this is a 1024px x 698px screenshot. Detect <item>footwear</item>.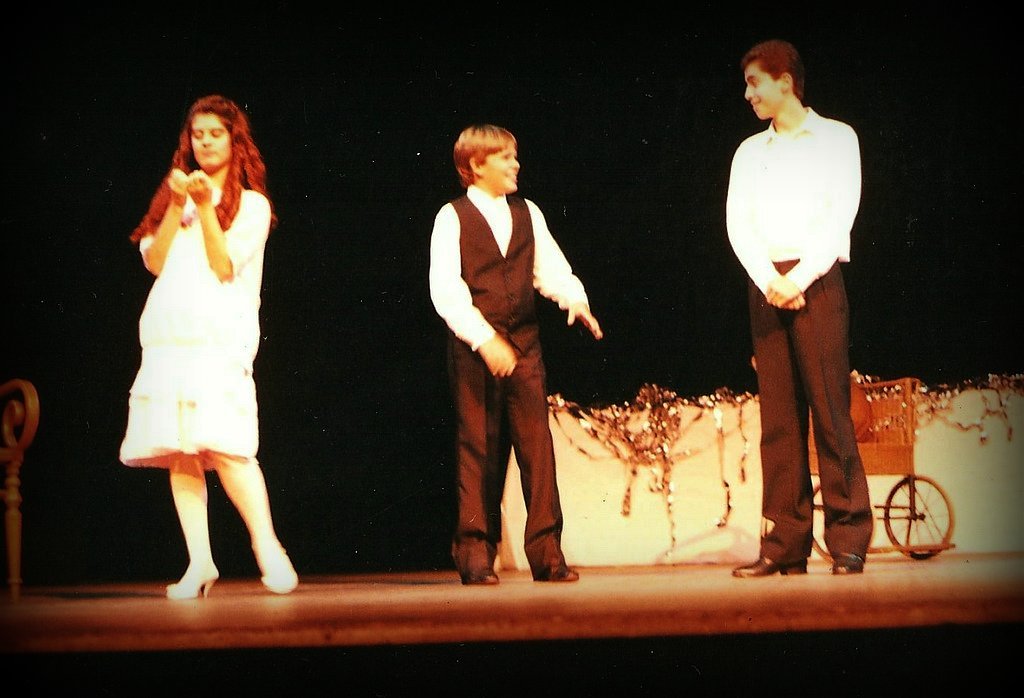
bbox=(730, 550, 808, 579).
